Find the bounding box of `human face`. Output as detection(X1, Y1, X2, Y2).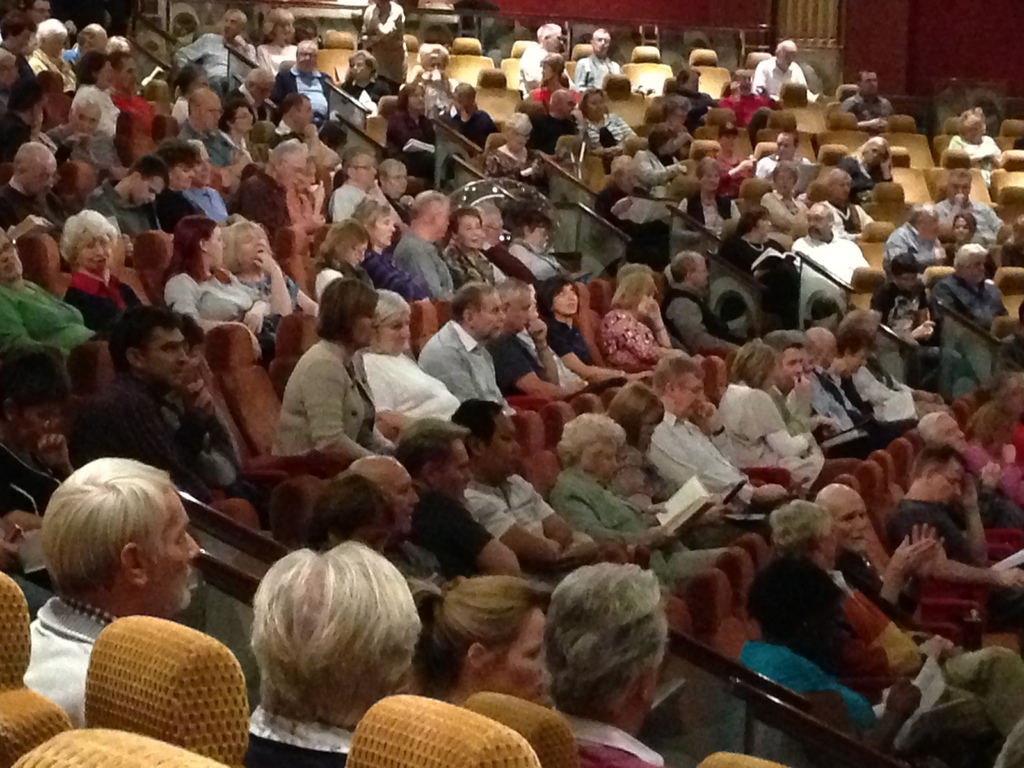
detection(352, 60, 374, 81).
